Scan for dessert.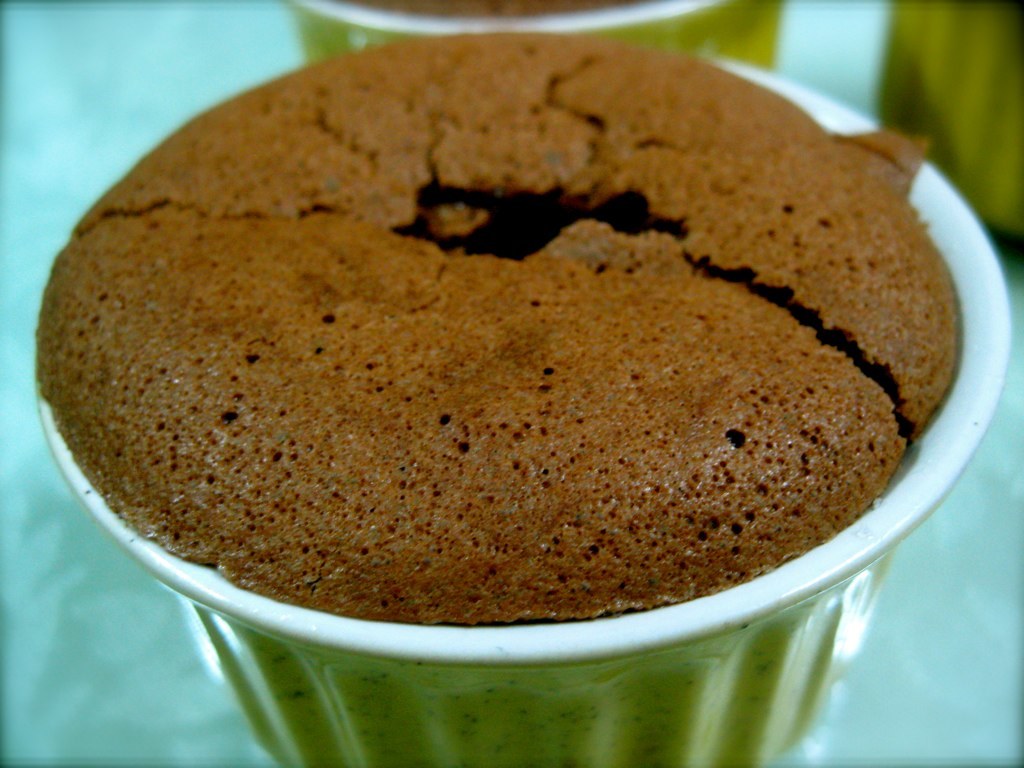
Scan result: region(356, 0, 642, 21).
